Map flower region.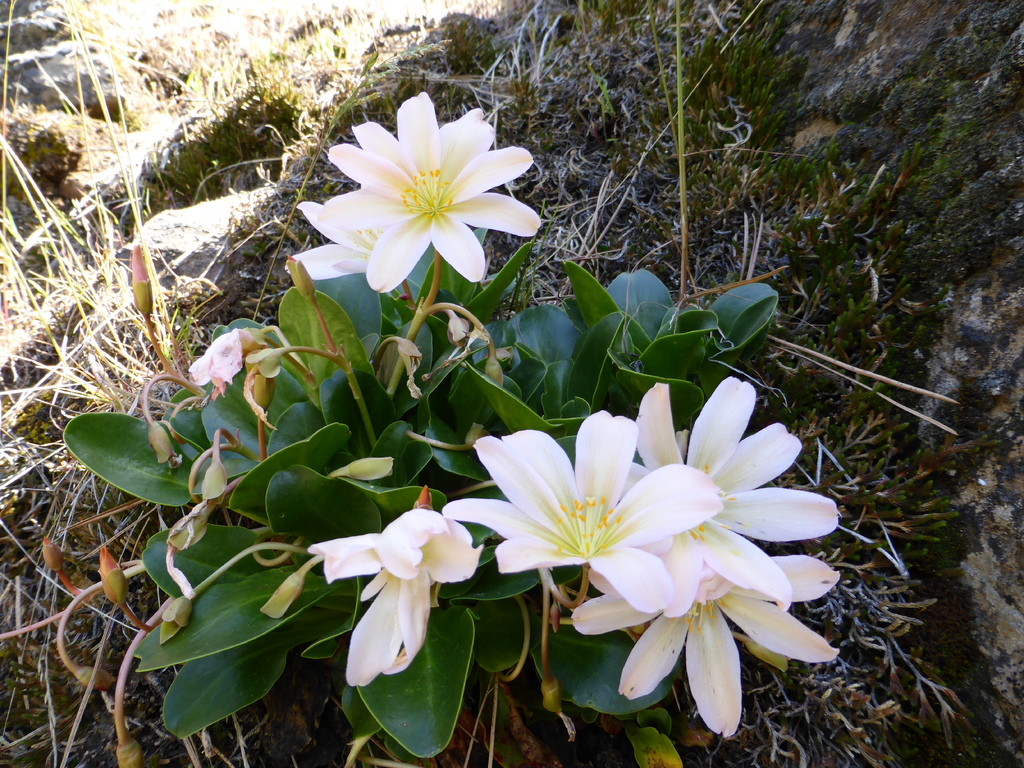
Mapped to 567/547/840/742.
